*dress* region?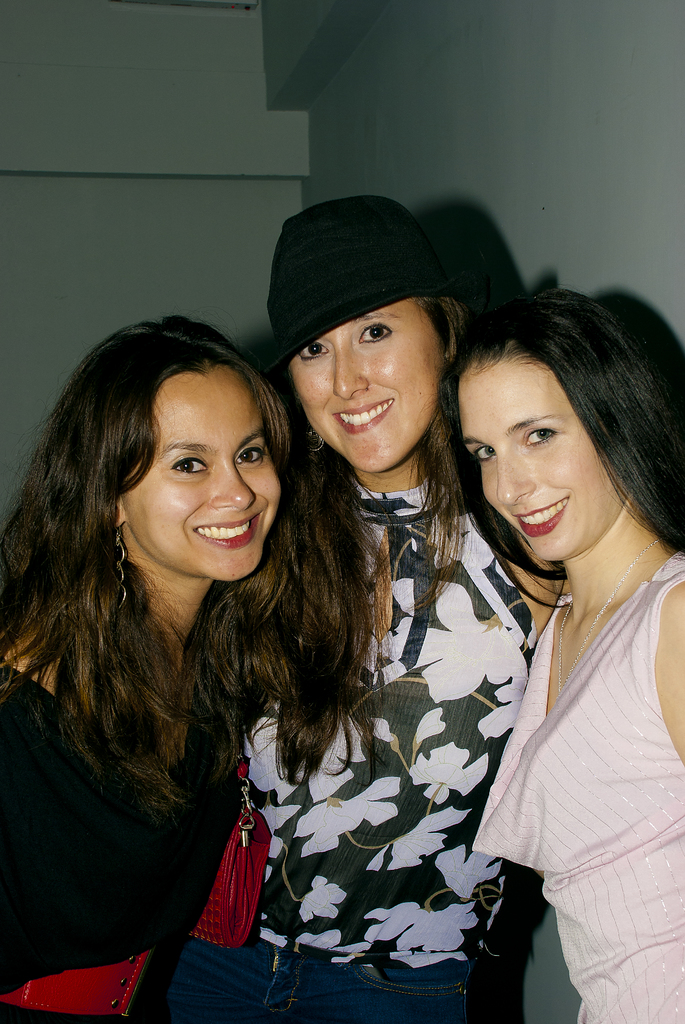
region(221, 492, 556, 1021)
